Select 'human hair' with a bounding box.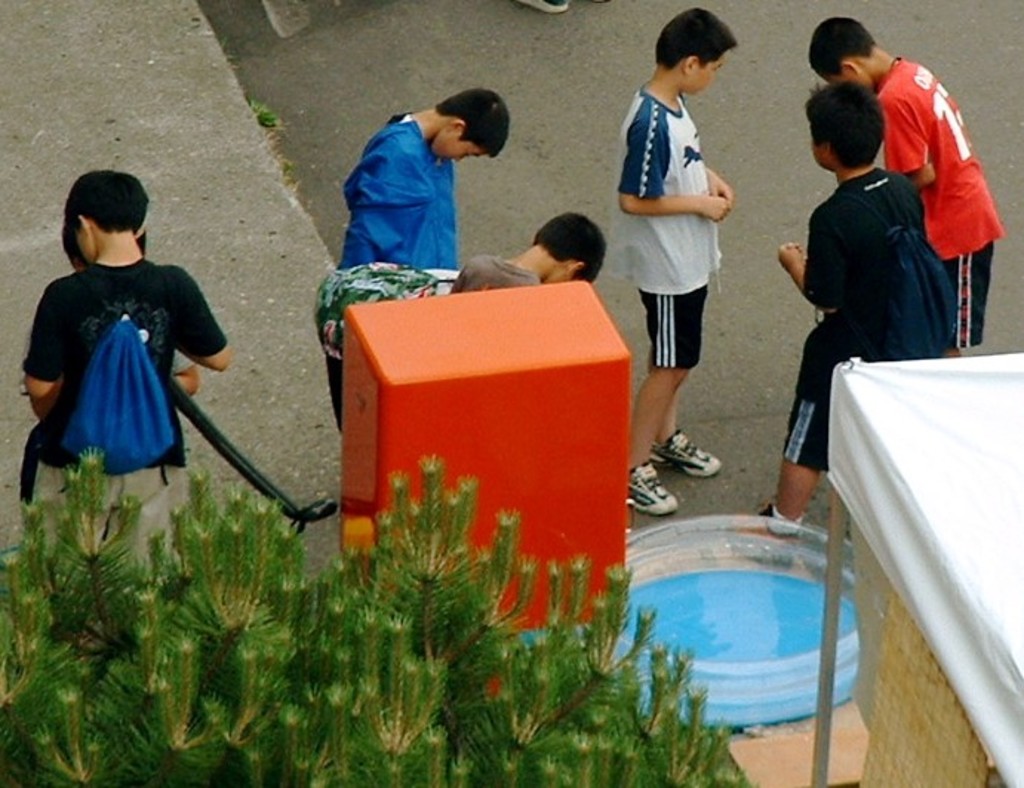
(62,170,148,234).
